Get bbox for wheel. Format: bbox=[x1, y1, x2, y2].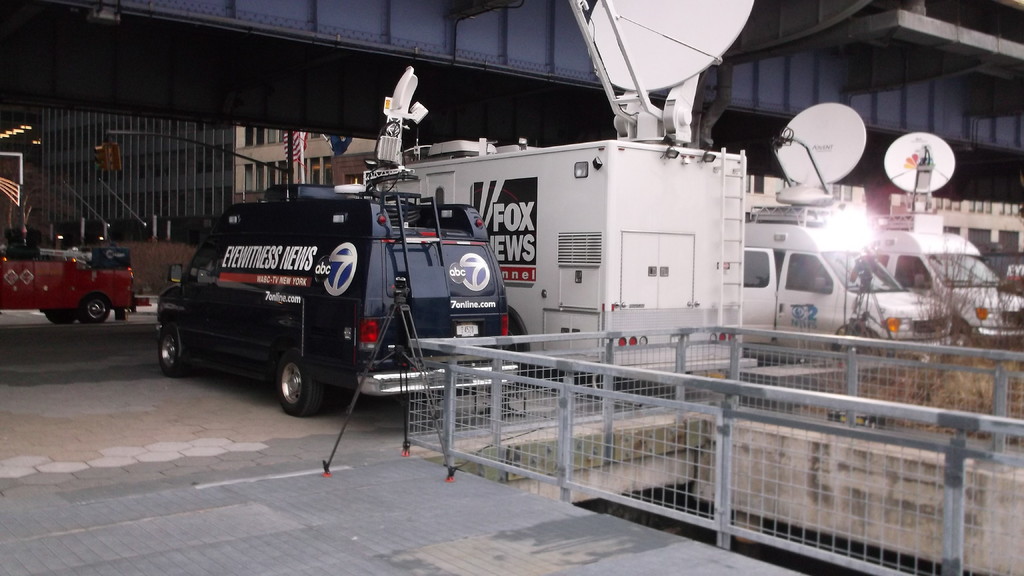
bbox=[152, 318, 193, 382].
